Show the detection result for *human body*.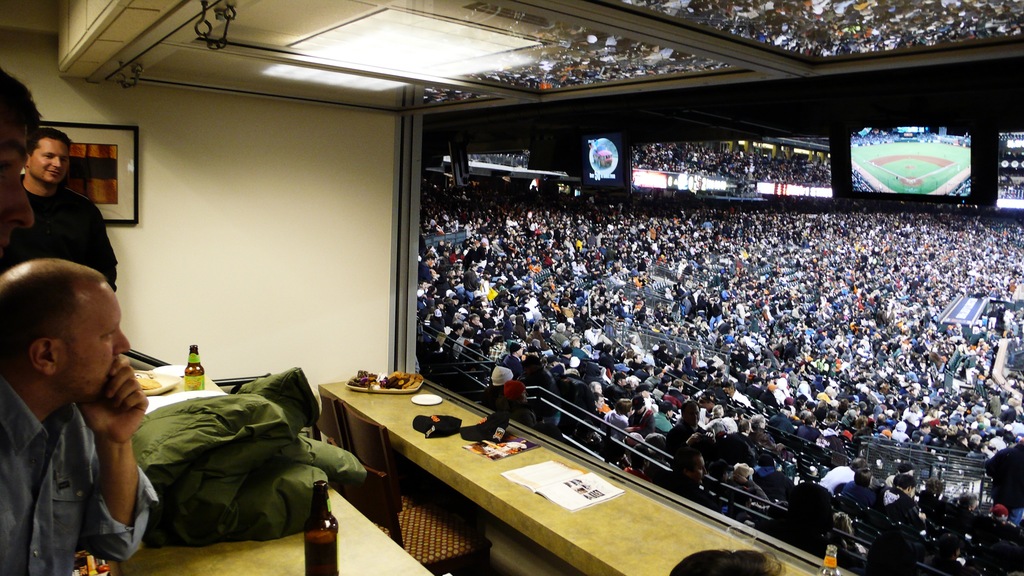
x1=625, y1=396, x2=645, y2=402.
